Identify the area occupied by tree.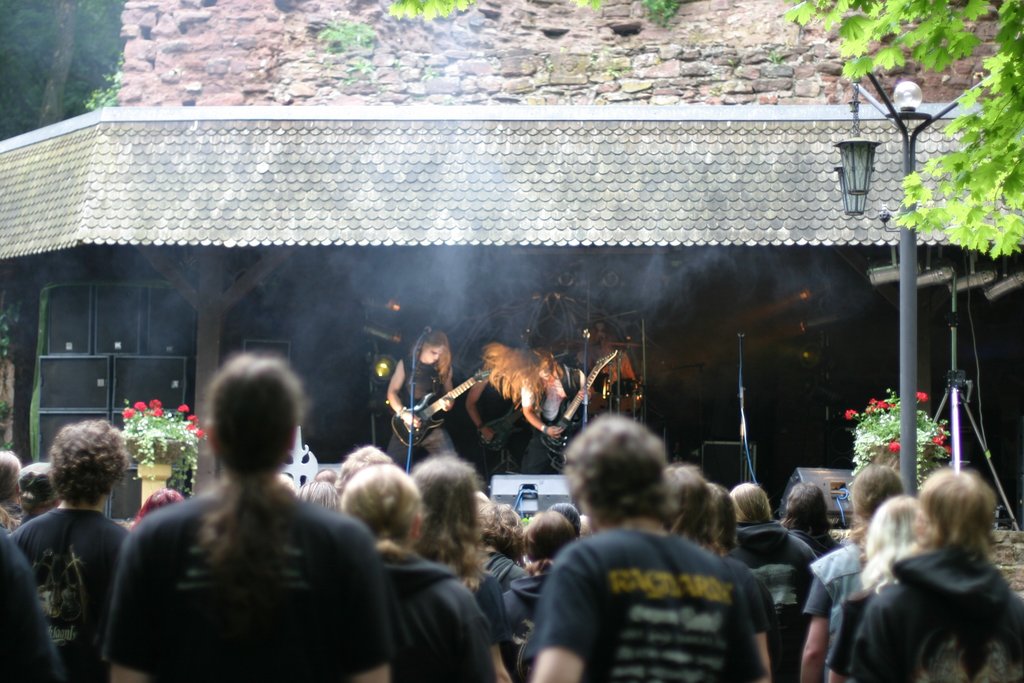
Area: 0, 0, 134, 142.
